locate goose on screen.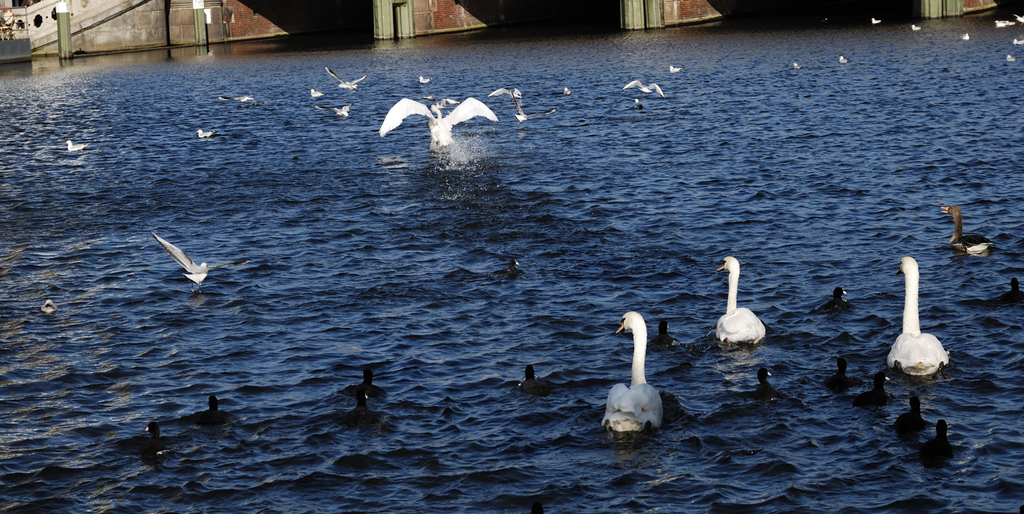
On screen at <region>939, 207, 997, 257</region>.
